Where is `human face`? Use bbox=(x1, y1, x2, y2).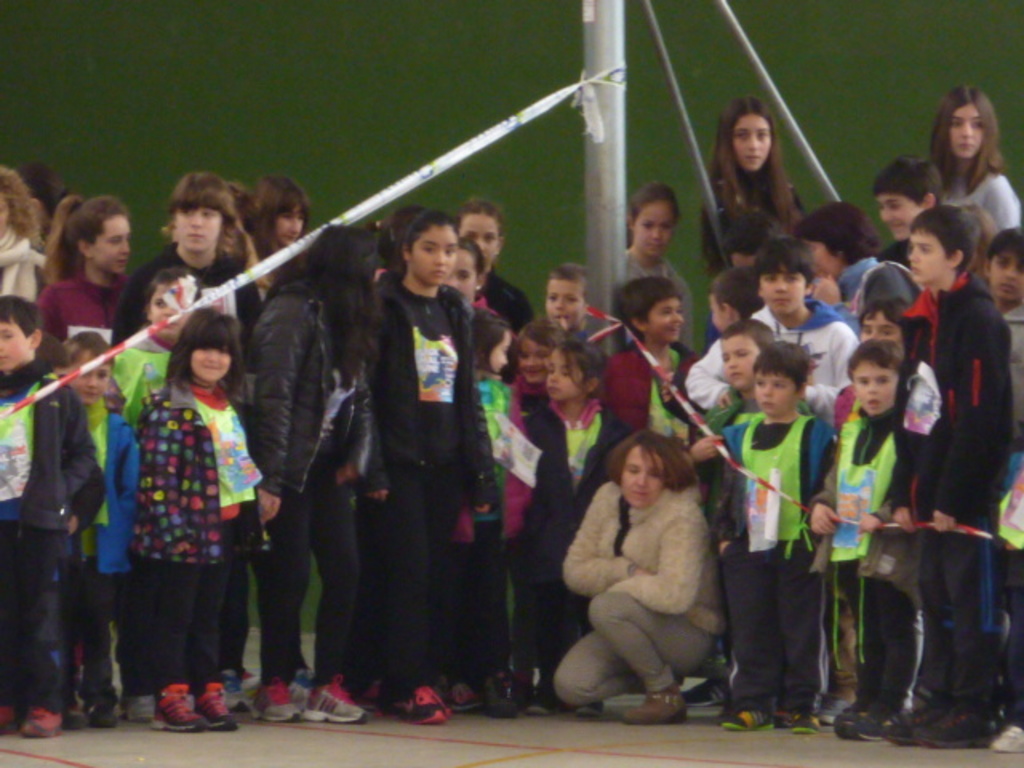
bbox=(990, 256, 1022, 306).
